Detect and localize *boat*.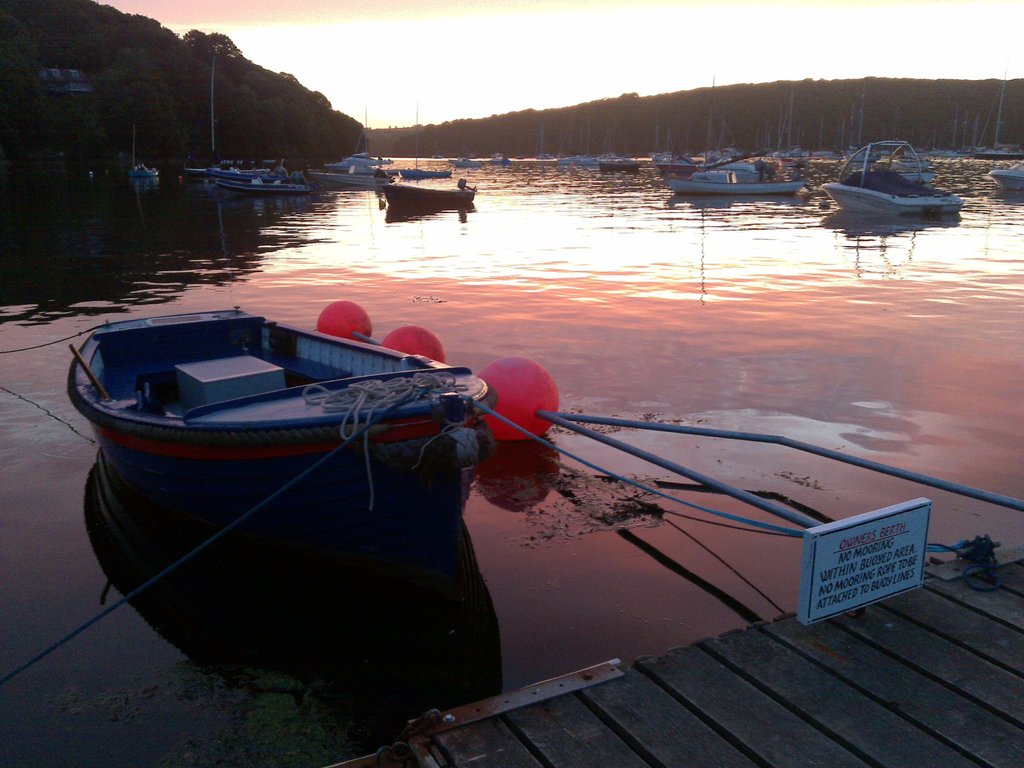
Localized at bbox=[812, 134, 964, 220].
